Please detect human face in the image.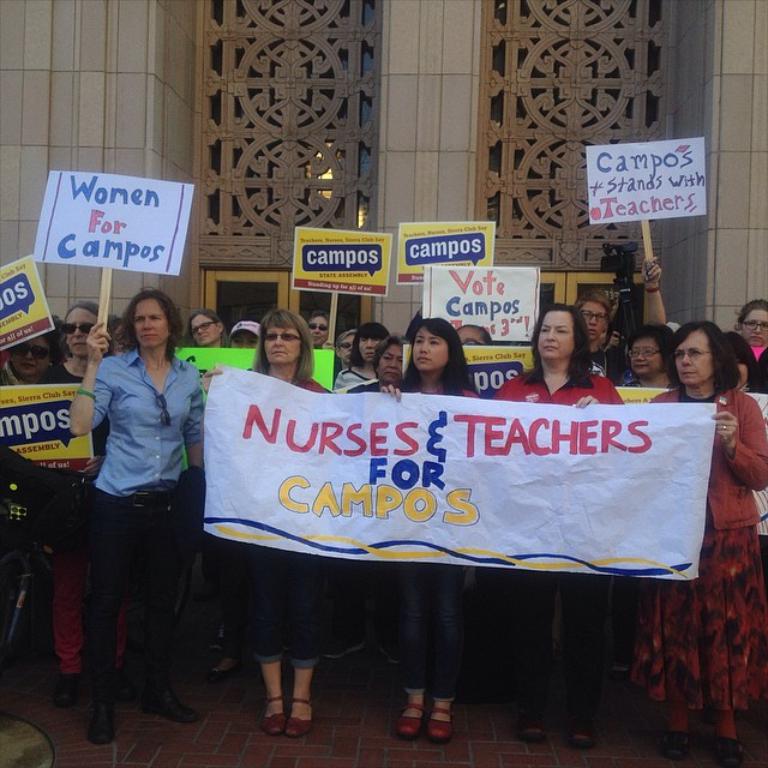
[64,306,98,354].
